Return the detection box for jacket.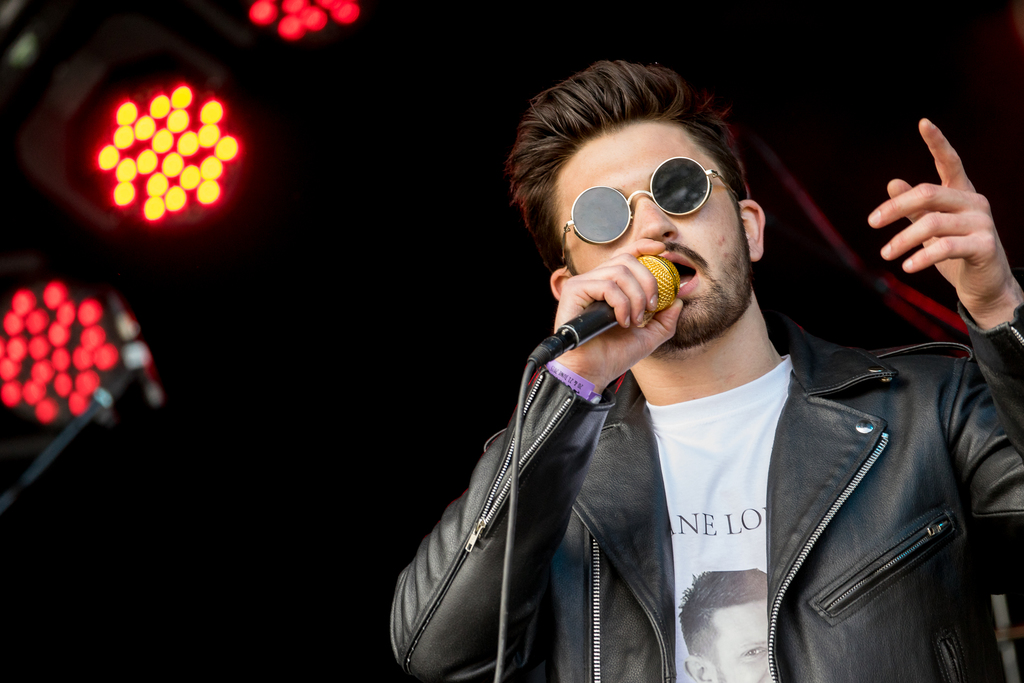
(left=428, top=299, right=1005, bottom=673).
